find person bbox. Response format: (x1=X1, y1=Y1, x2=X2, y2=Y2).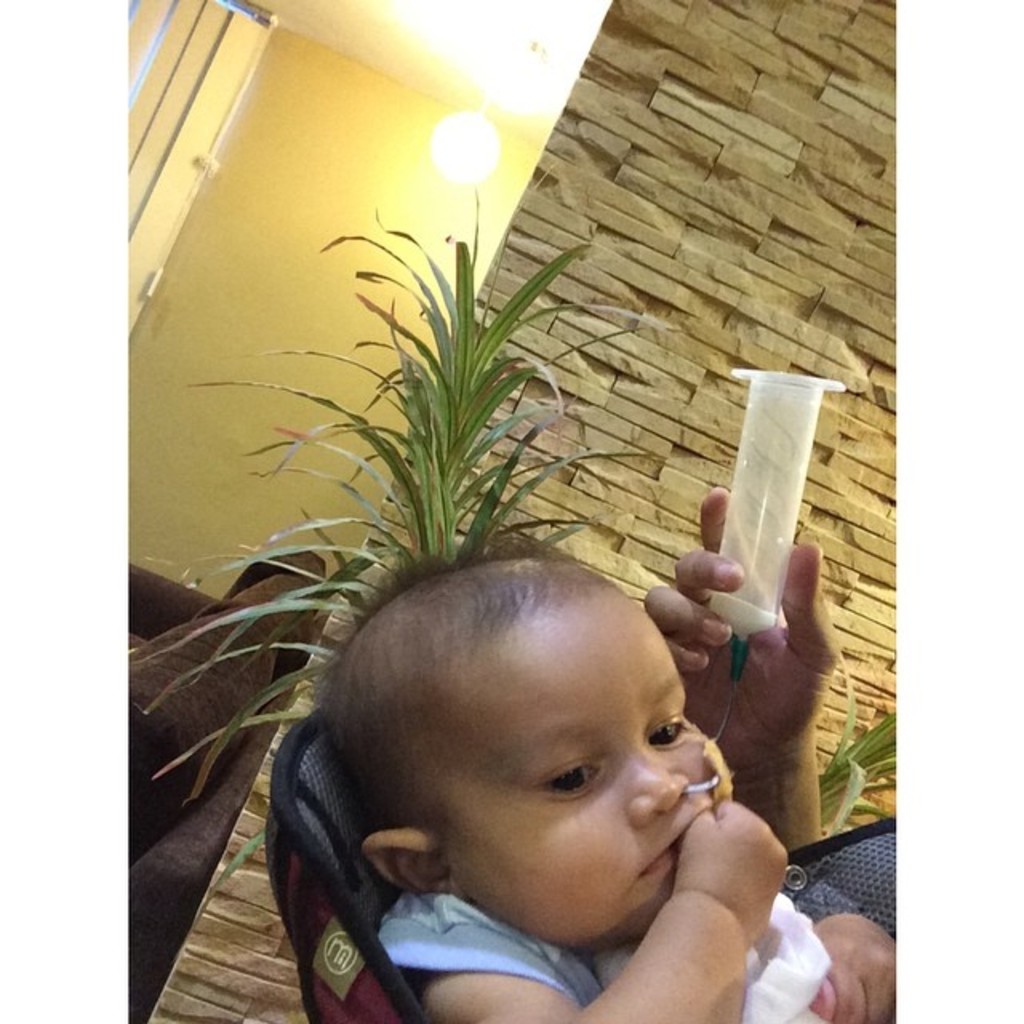
(x1=229, y1=542, x2=757, y2=1013).
